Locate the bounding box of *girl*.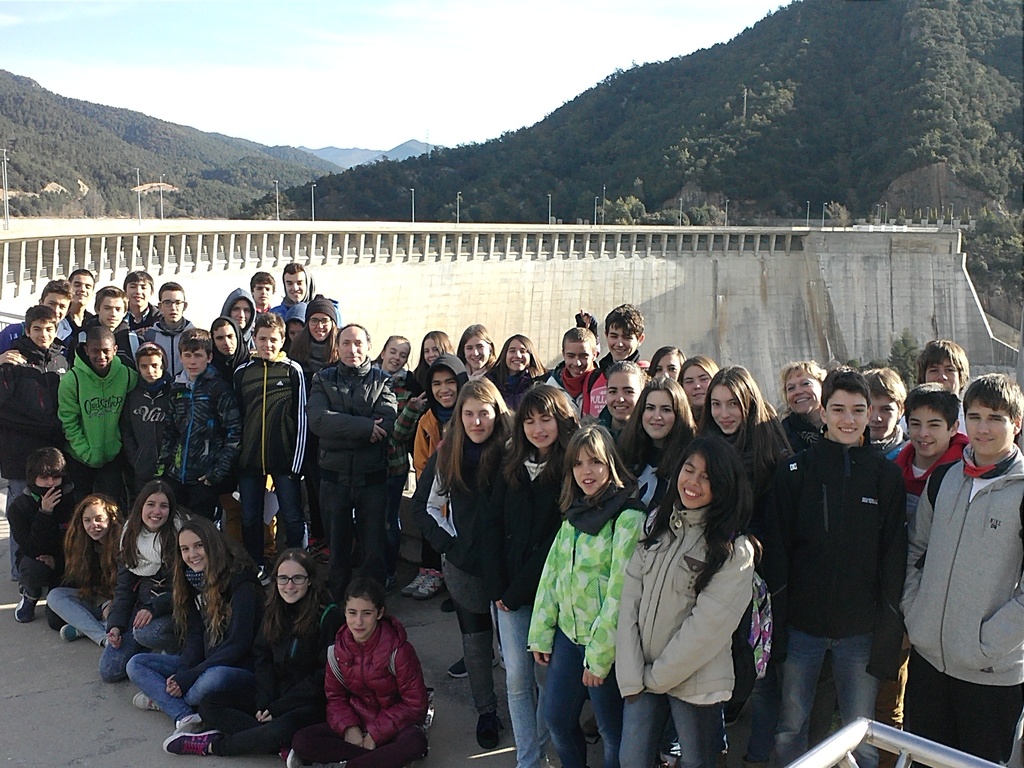
Bounding box: [44,490,127,644].
